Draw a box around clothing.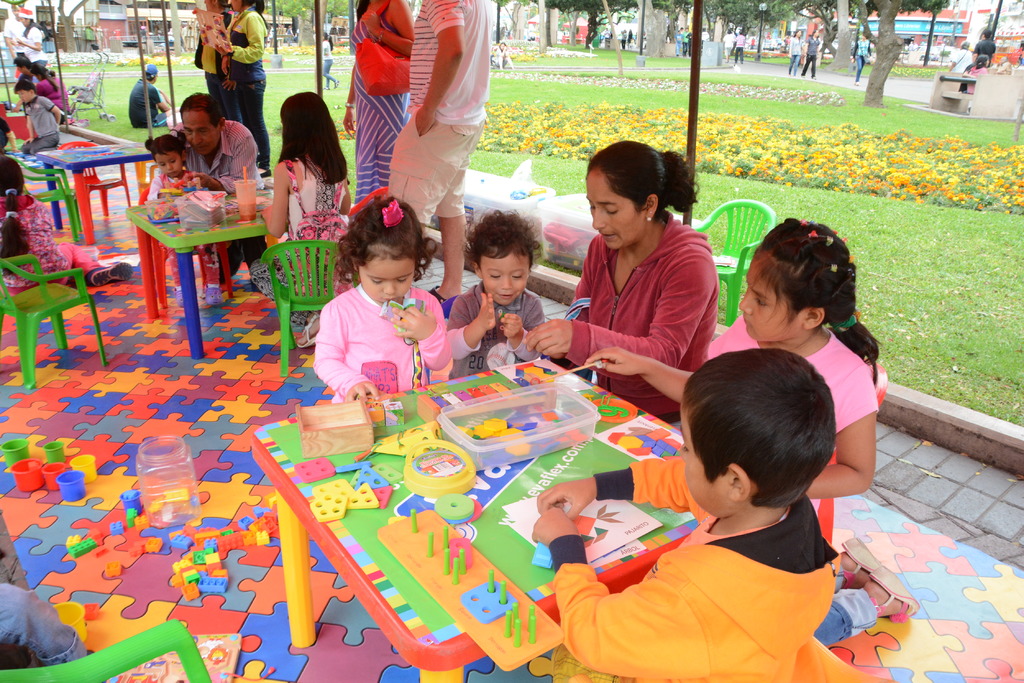
x1=345 y1=0 x2=406 y2=206.
